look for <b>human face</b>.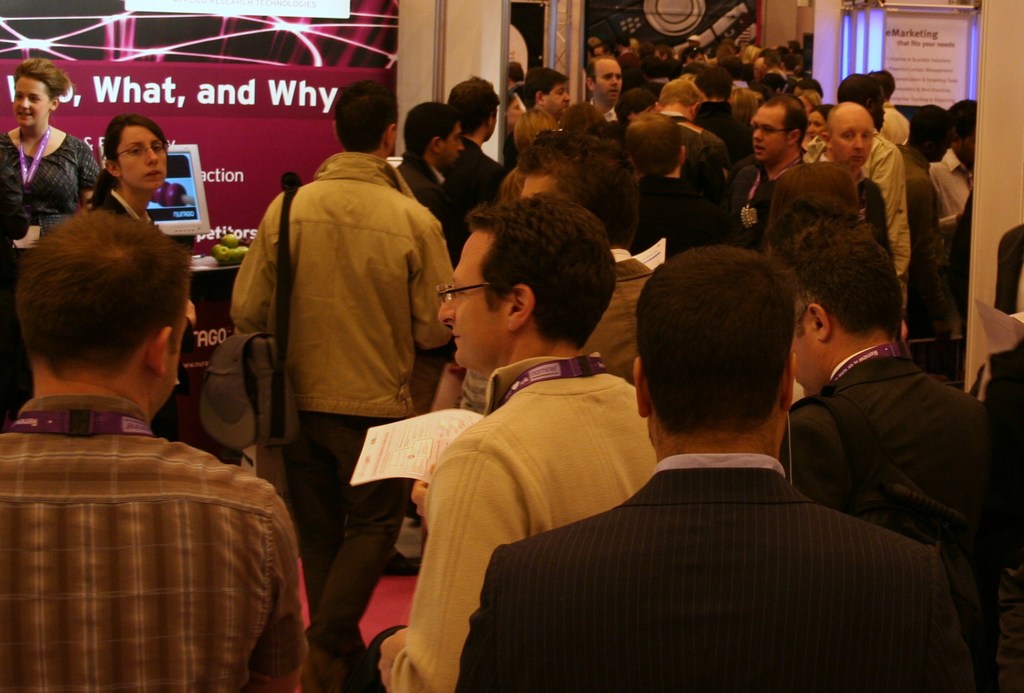
Found: box(933, 132, 954, 163).
